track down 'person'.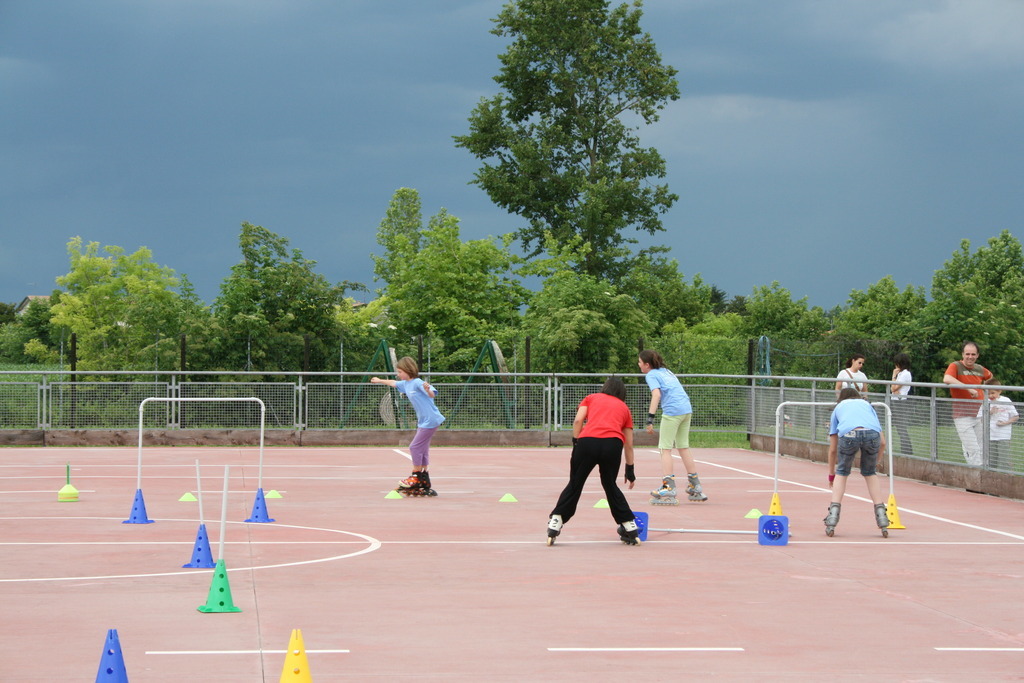
Tracked to bbox=[942, 345, 989, 463].
